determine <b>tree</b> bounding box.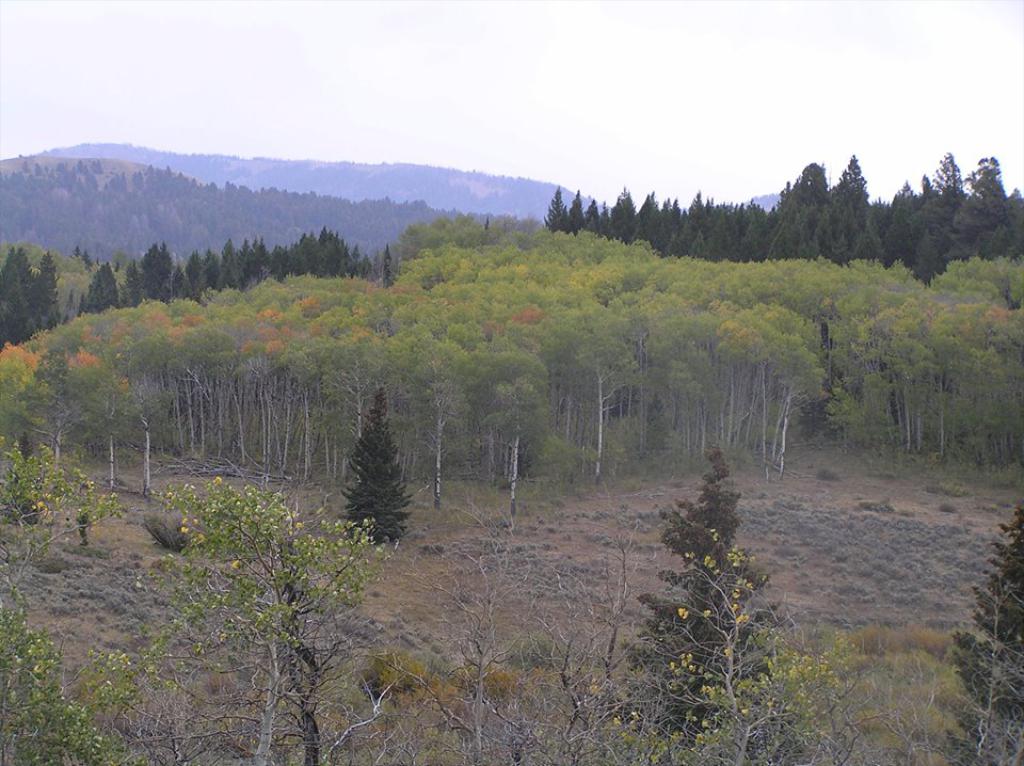
Determined: Rect(543, 189, 570, 224).
